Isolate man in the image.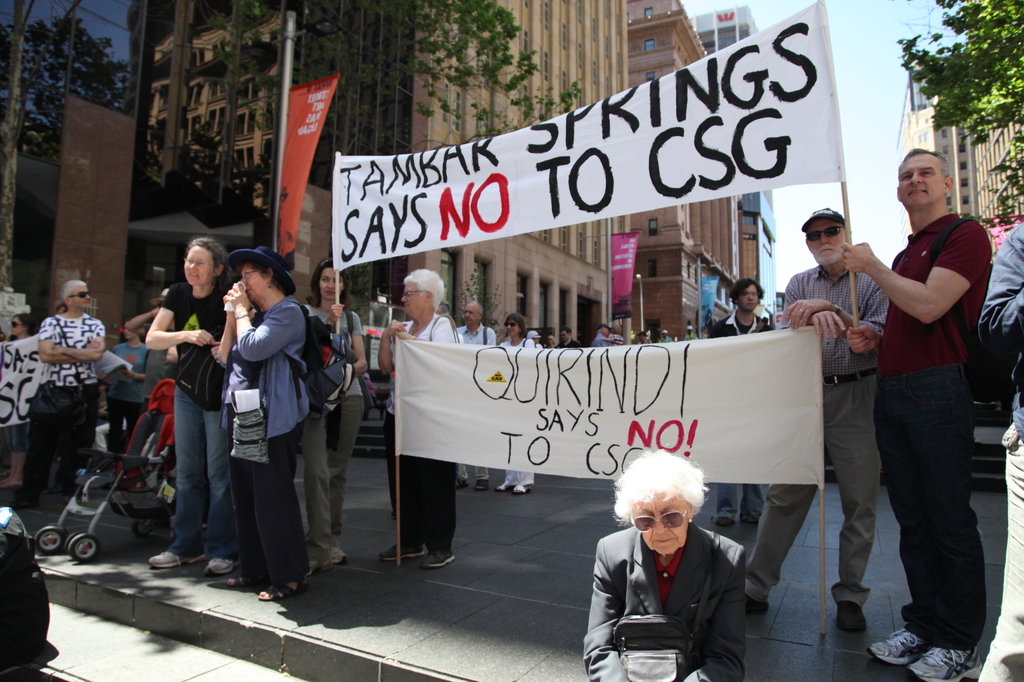
Isolated region: x1=591 y1=324 x2=614 y2=347.
